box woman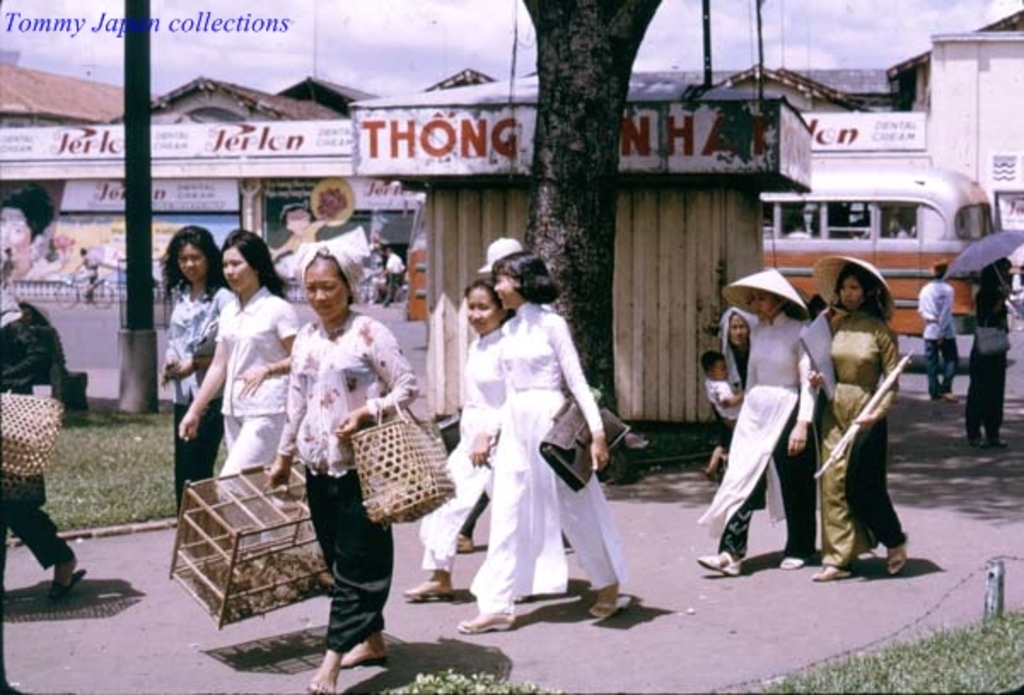
(804,253,908,587)
